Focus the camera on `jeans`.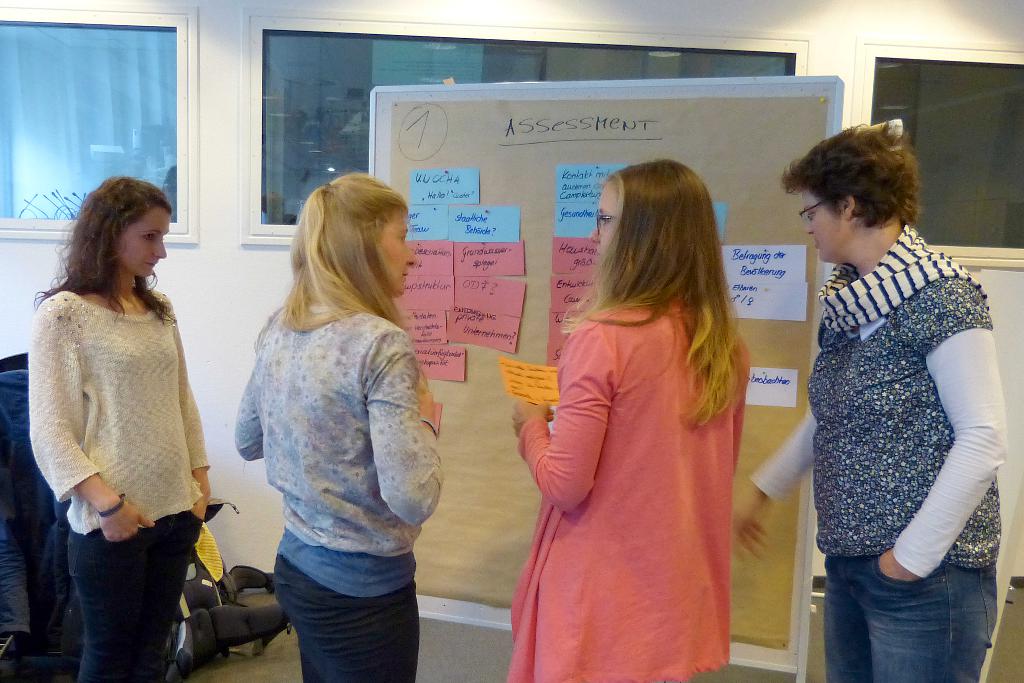
Focus region: Rect(268, 555, 419, 682).
